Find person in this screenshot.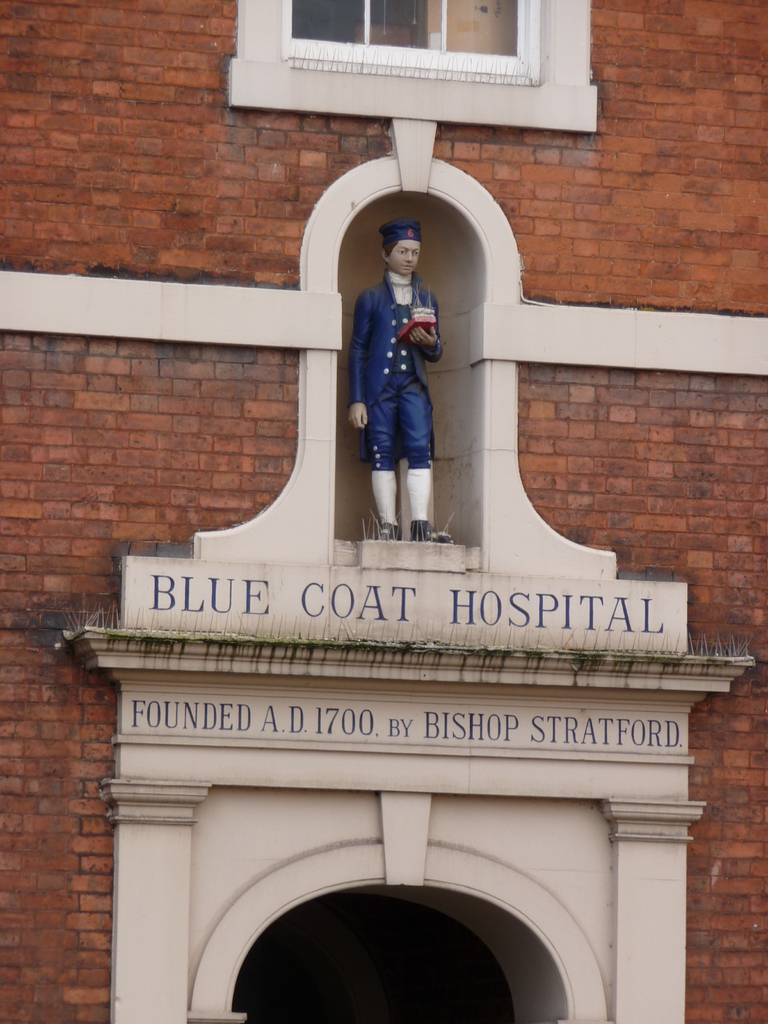
The bounding box for person is [356,216,465,557].
